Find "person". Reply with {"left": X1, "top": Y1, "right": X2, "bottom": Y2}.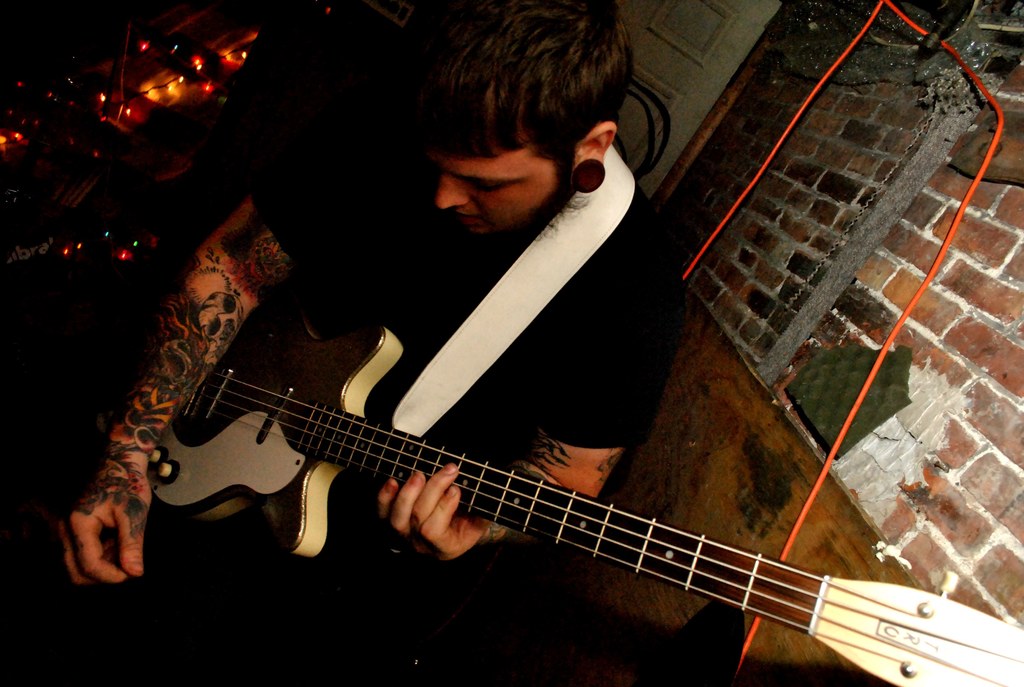
{"left": 57, "top": 0, "right": 678, "bottom": 686}.
